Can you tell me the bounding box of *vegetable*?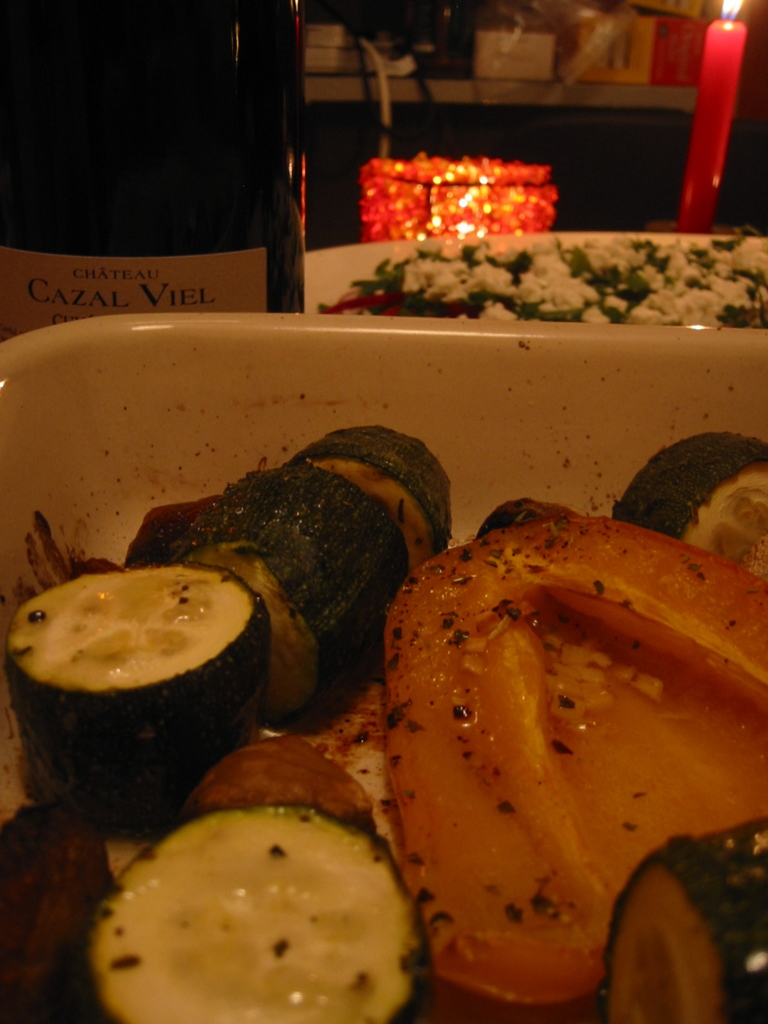
12,545,292,819.
